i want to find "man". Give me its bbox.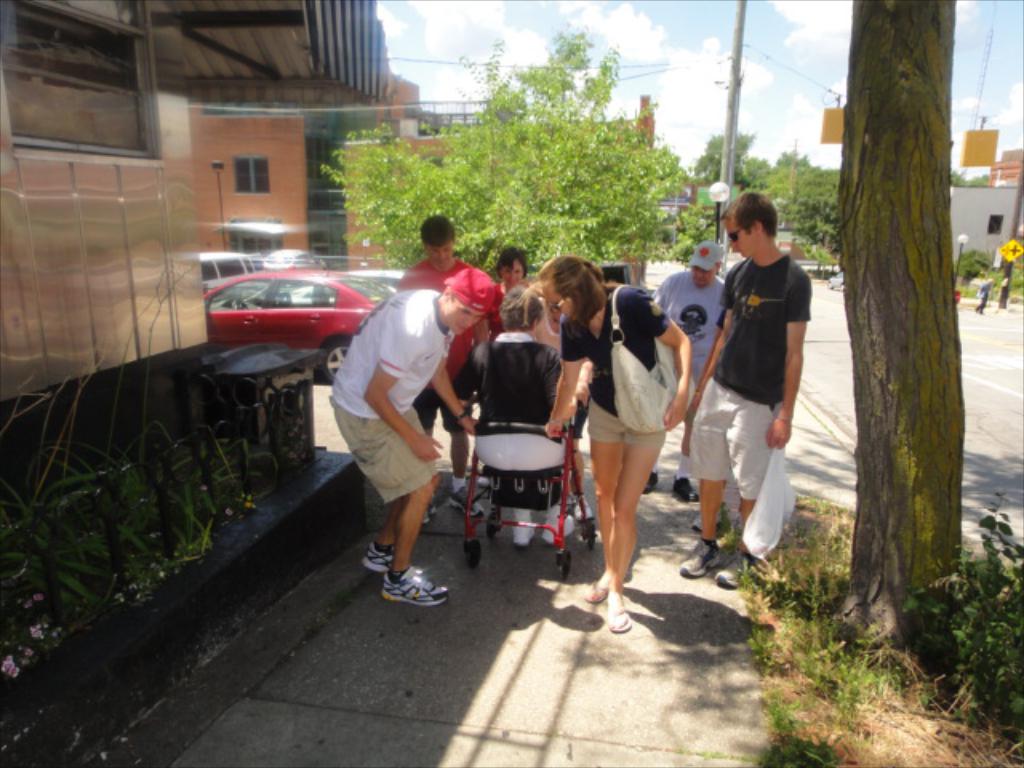
BBox(675, 192, 814, 594).
